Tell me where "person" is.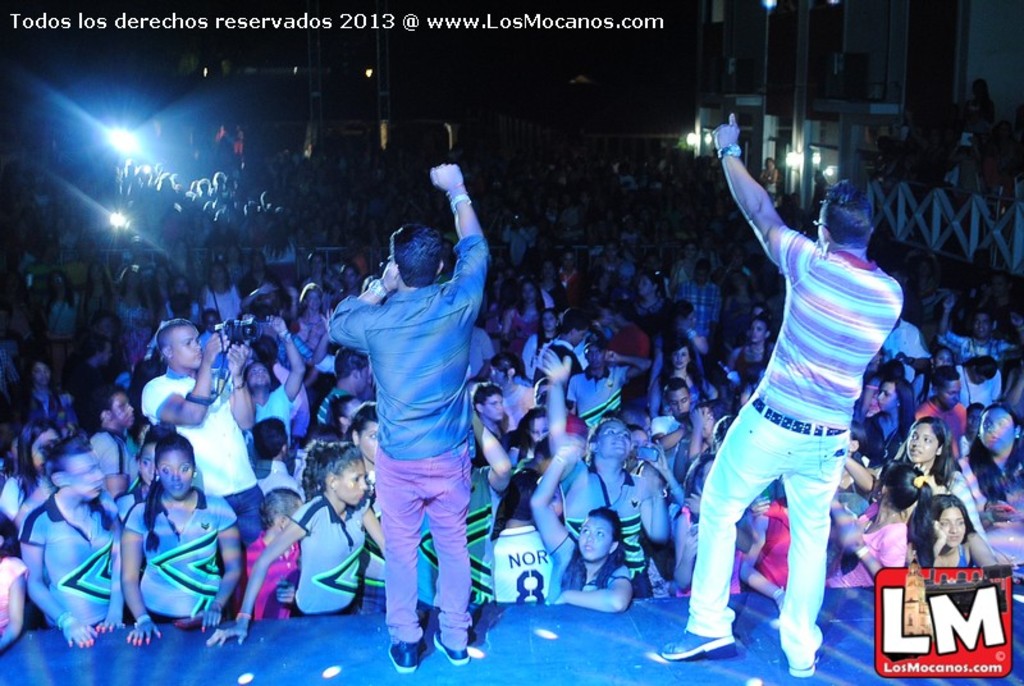
"person" is at select_region(627, 420, 686, 512).
